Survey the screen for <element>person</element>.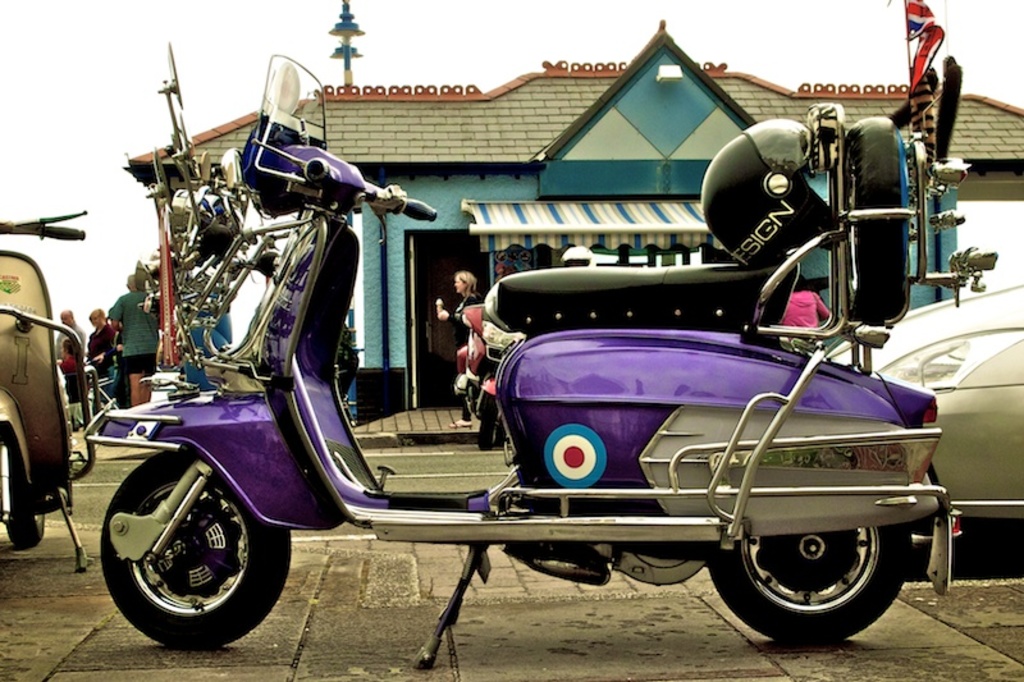
Survey found: locate(438, 270, 481, 427).
